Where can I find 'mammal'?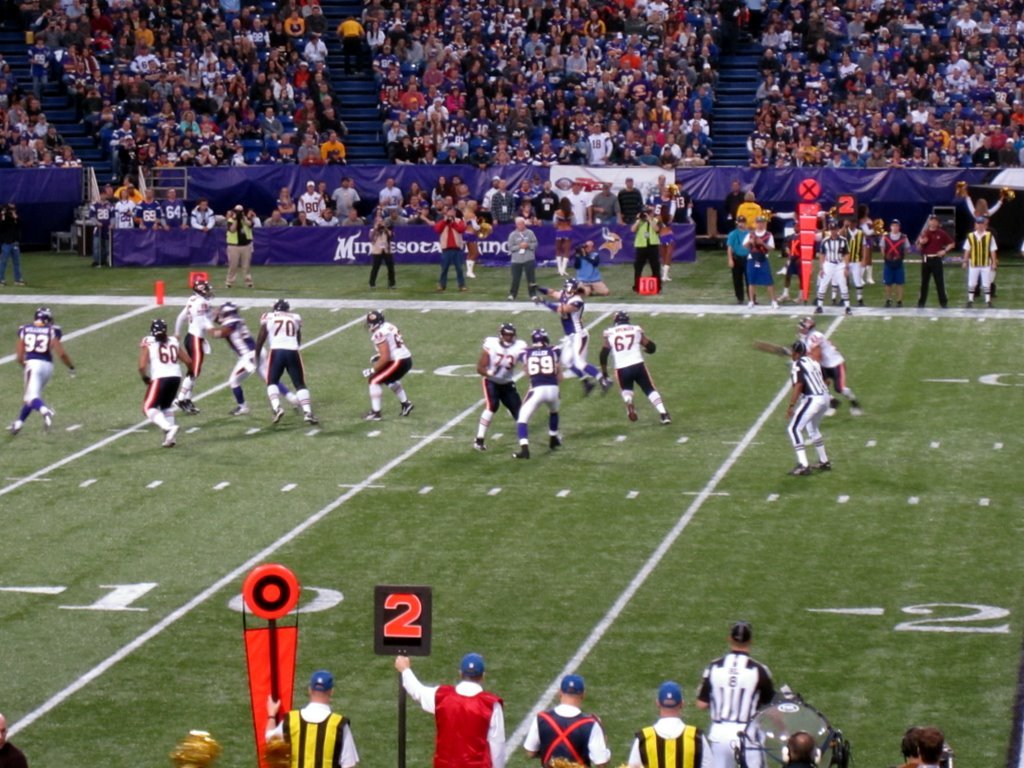
You can find it at (474, 320, 525, 450).
